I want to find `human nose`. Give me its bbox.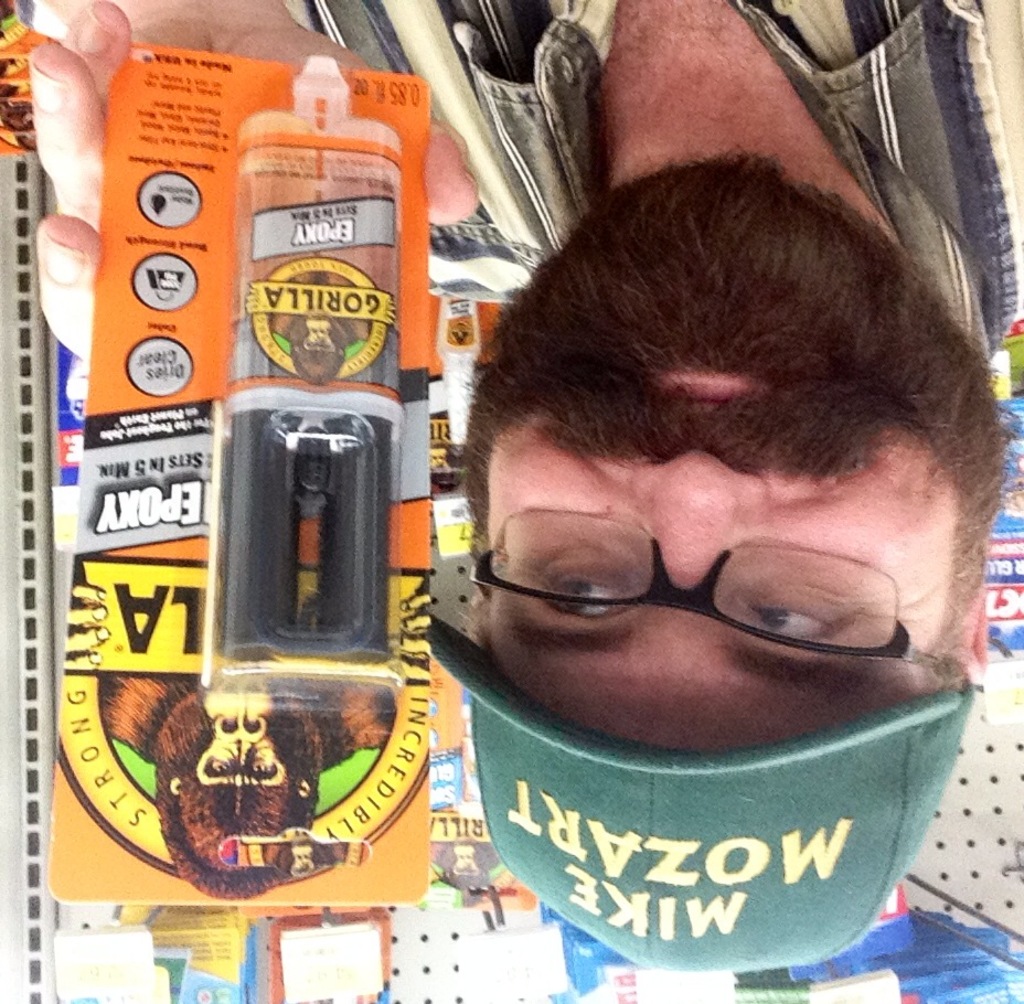
crop(626, 442, 772, 592).
